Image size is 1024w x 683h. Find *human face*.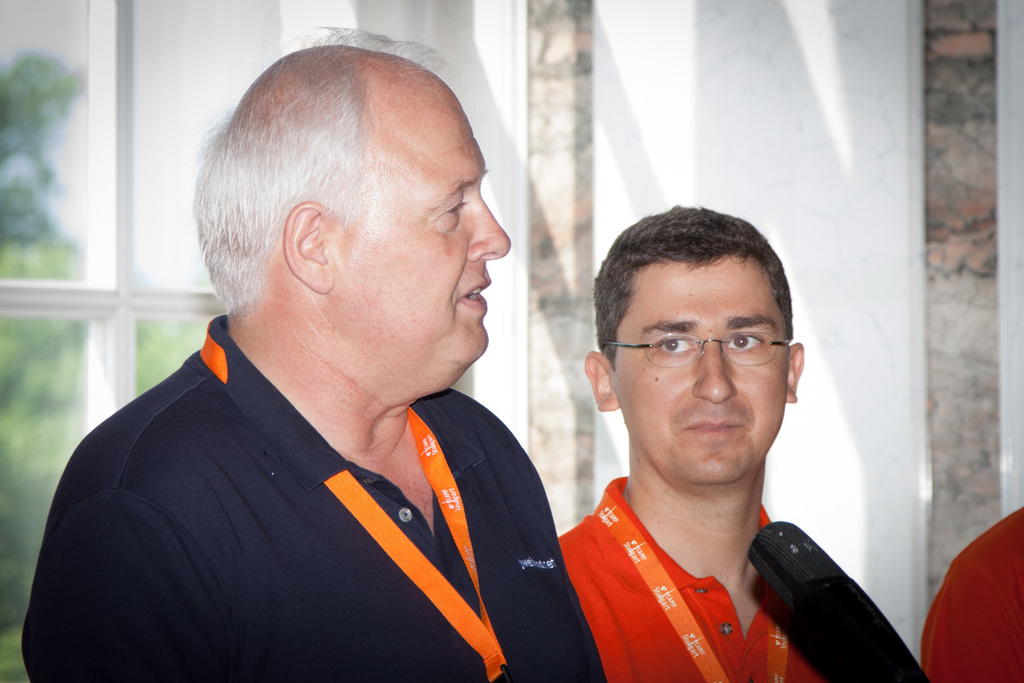
rect(610, 253, 787, 483).
